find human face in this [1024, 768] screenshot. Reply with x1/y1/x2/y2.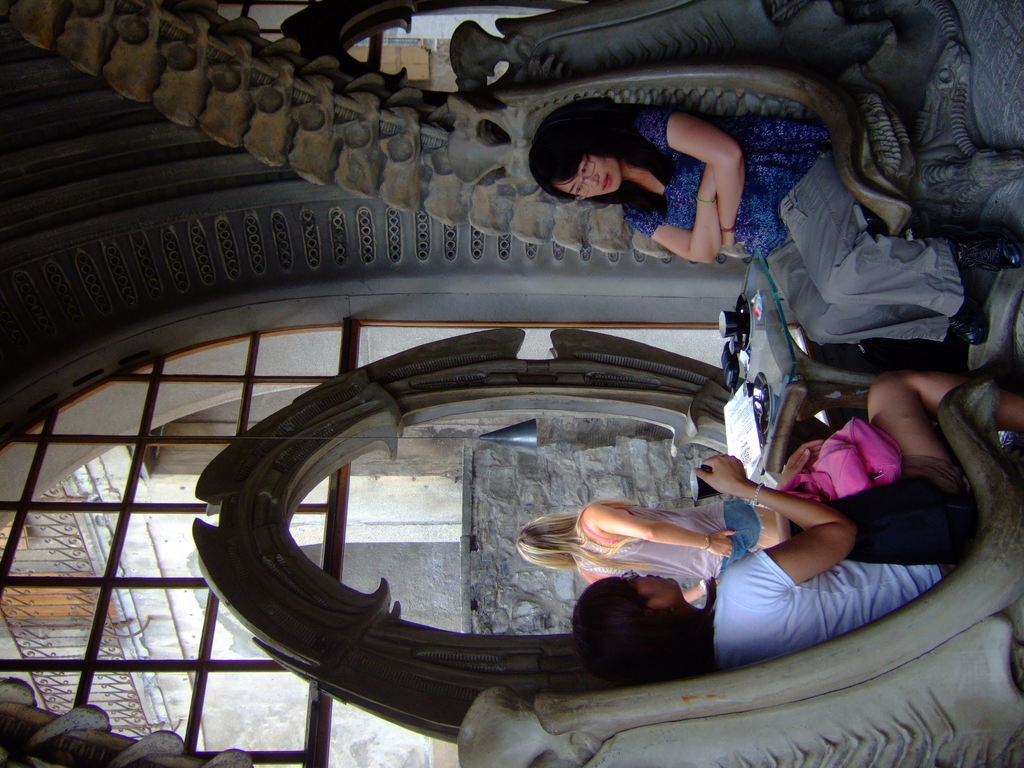
554/157/625/201.
